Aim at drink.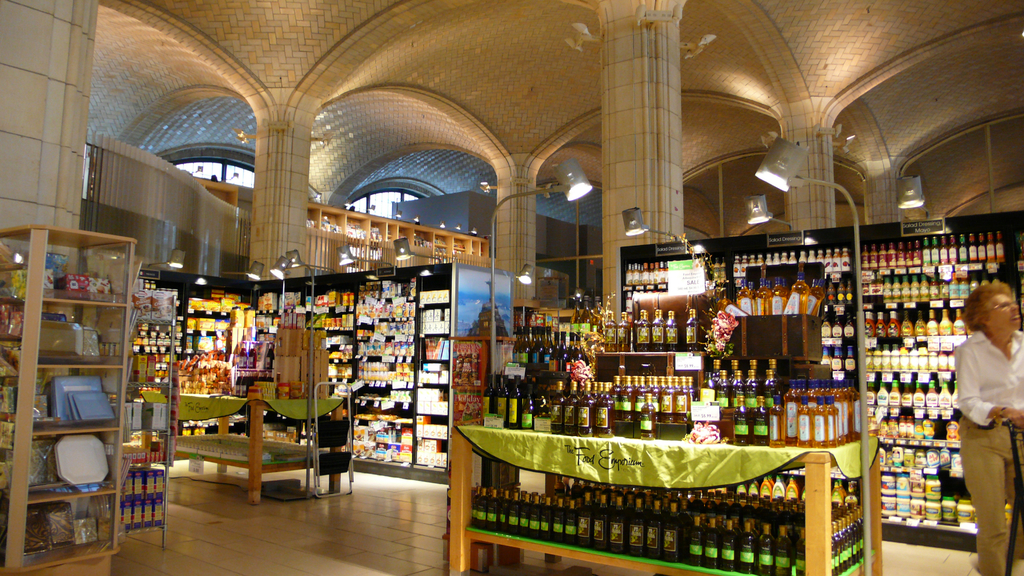
Aimed at bbox(685, 308, 700, 349).
